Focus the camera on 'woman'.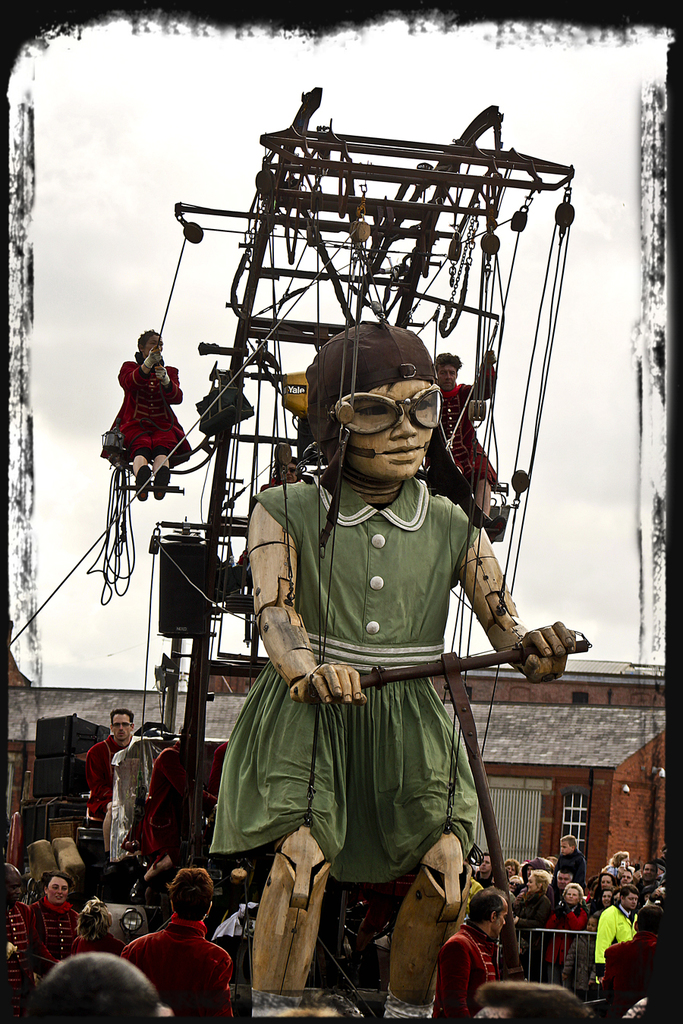
Focus region: {"left": 592, "top": 871, "right": 613, "bottom": 898}.
